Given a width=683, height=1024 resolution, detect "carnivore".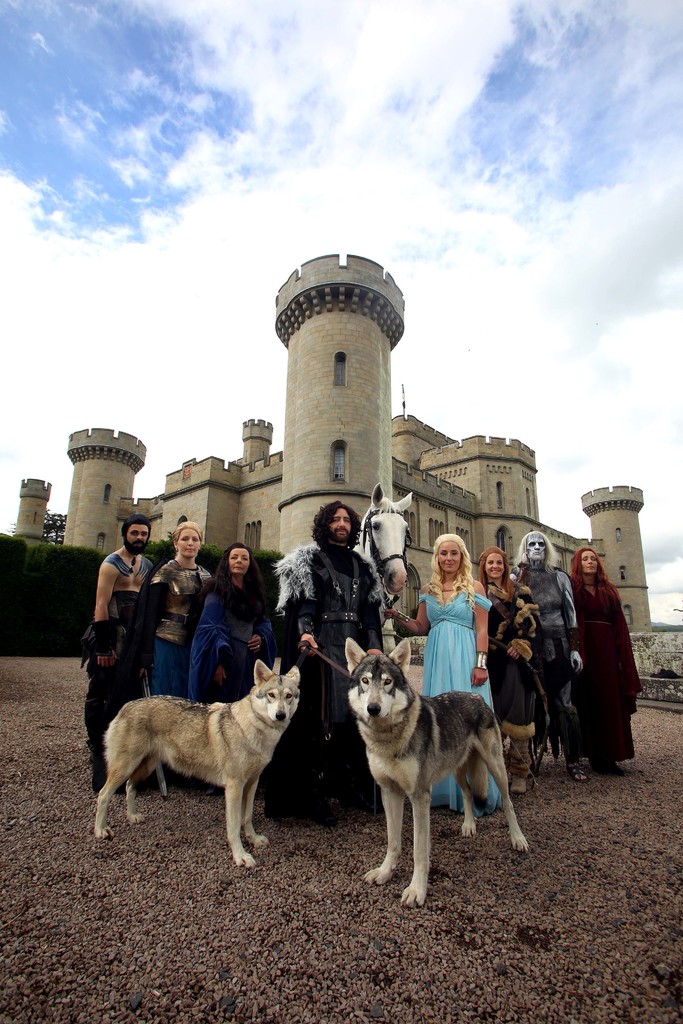
[x1=190, y1=536, x2=293, y2=798].
